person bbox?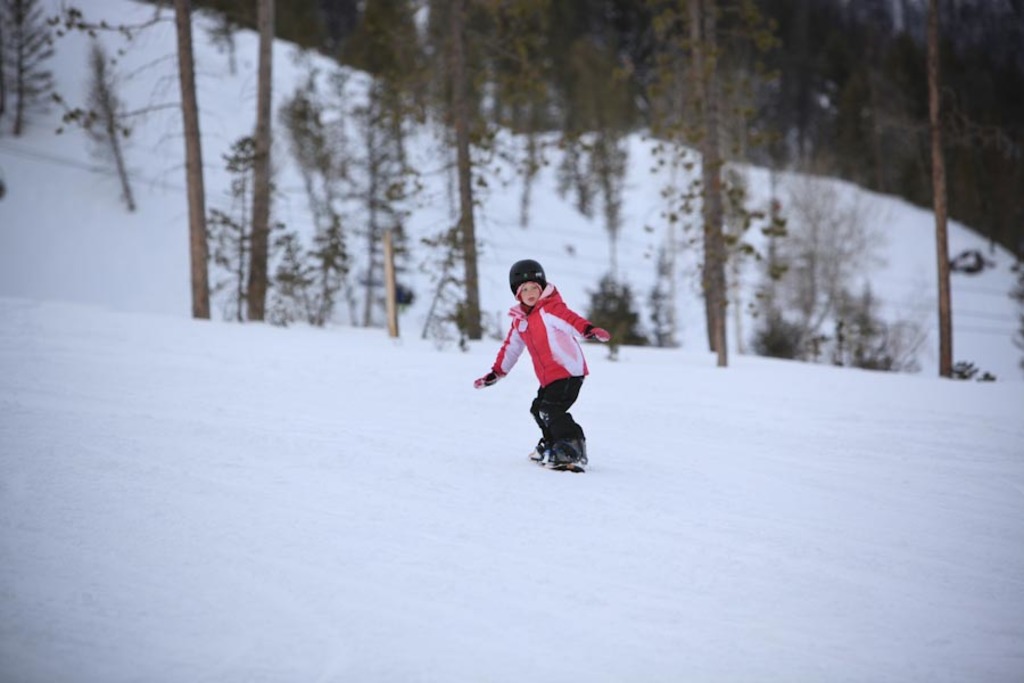
(484, 269, 598, 479)
